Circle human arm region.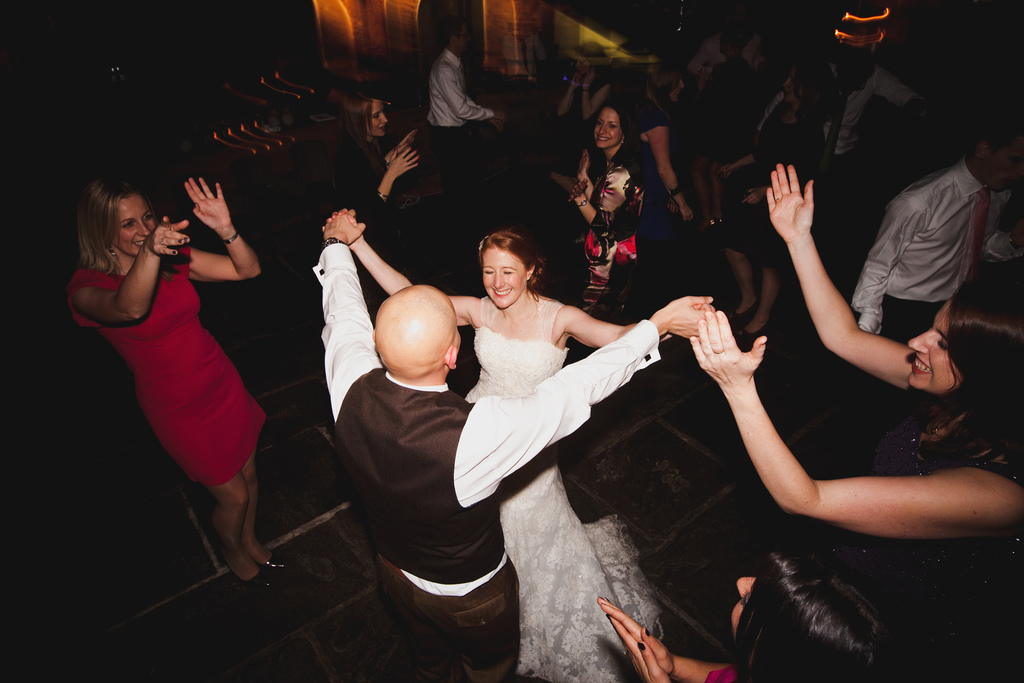
Region: 55 206 191 322.
